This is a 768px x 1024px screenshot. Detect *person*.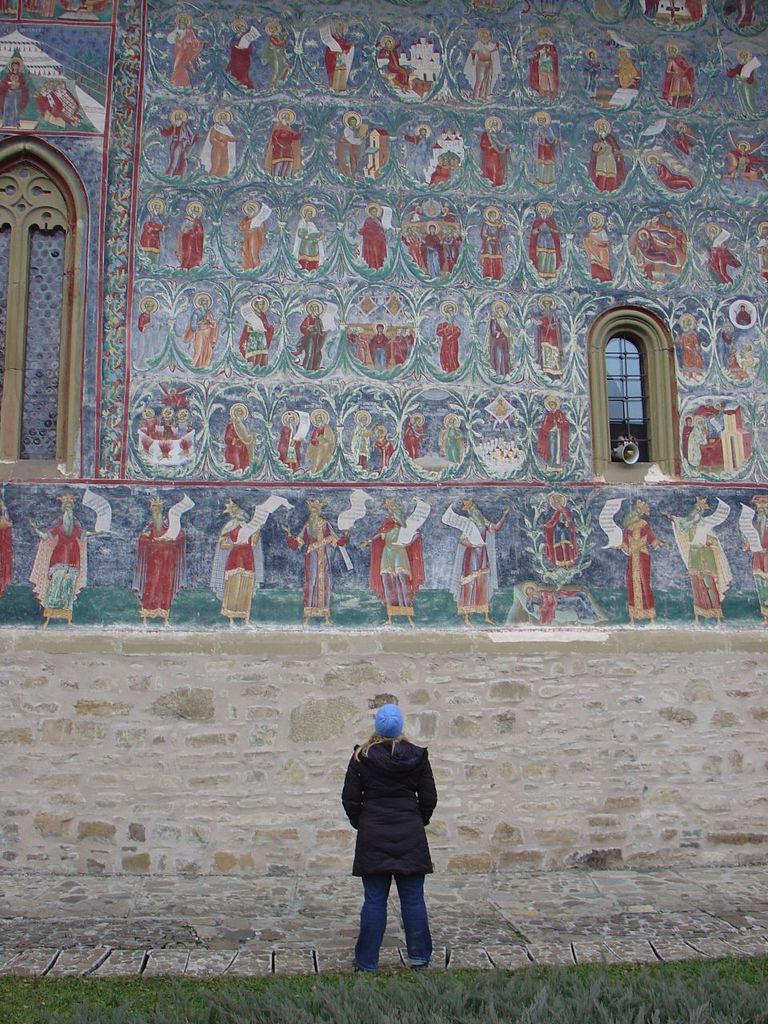
detection(537, 295, 562, 378).
